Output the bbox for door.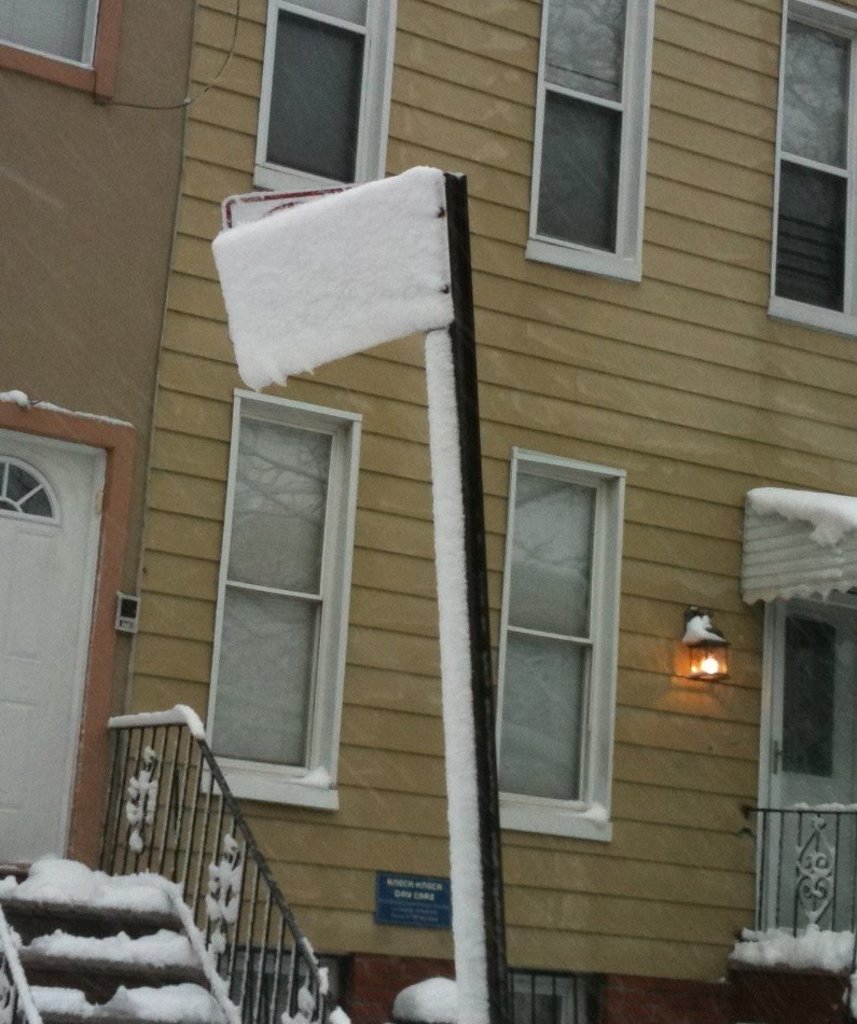
(770, 606, 856, 931).
